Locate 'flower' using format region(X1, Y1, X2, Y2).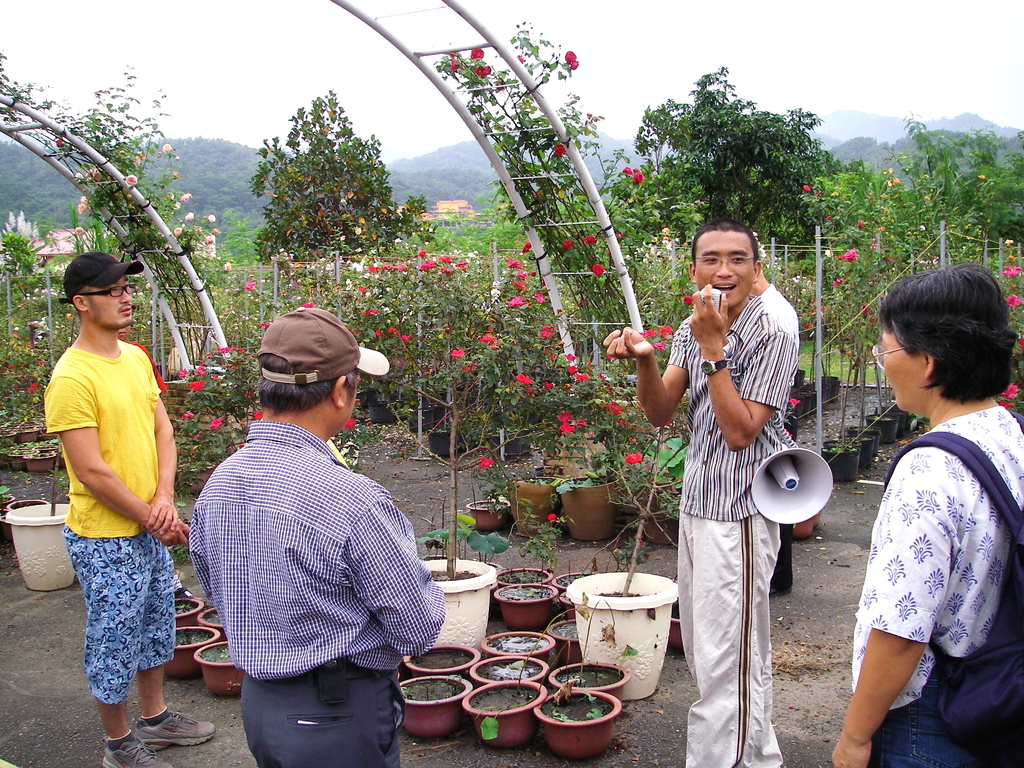
region(563, 53, 582, 71).
